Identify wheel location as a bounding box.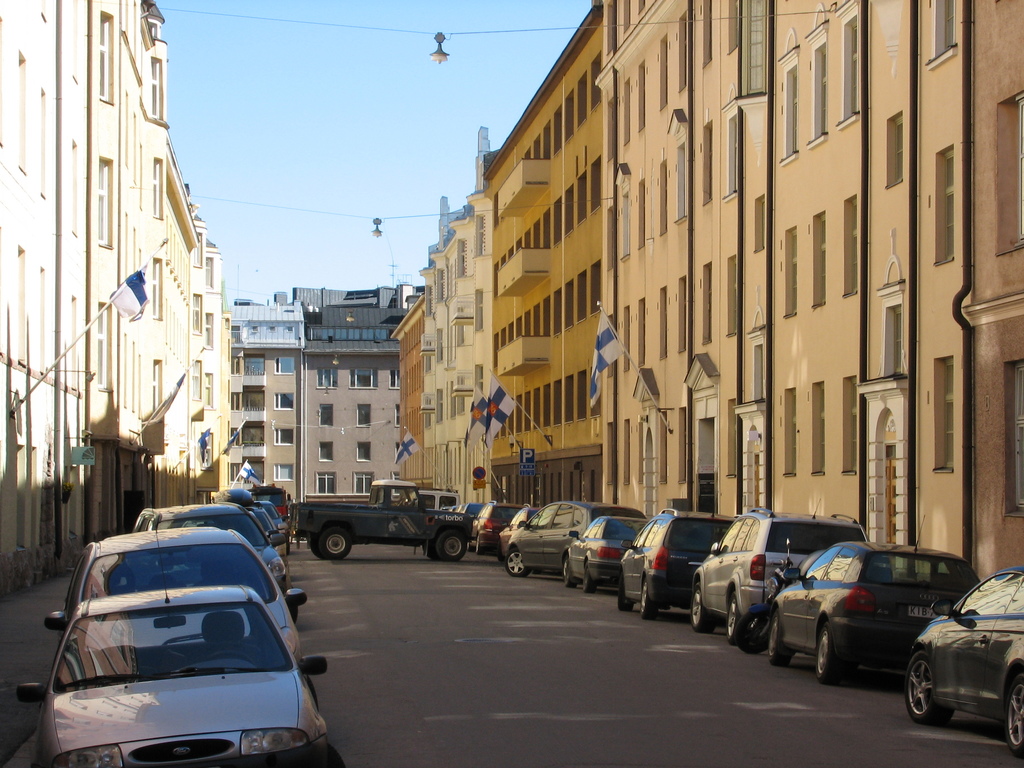
(321,528,356,564).
